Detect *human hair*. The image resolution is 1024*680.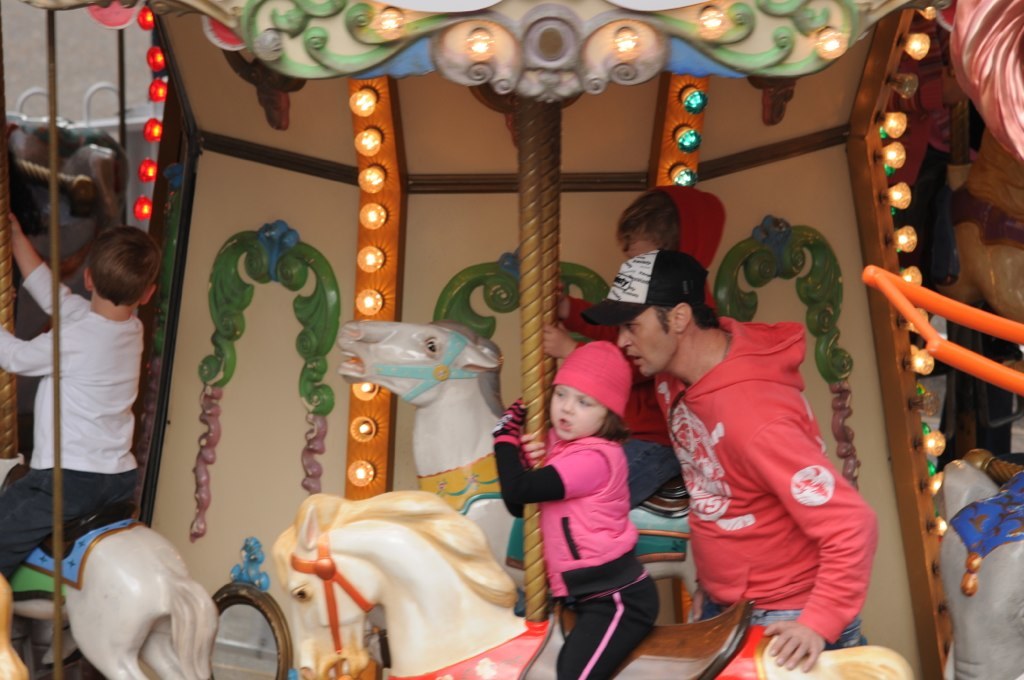
box(608, 182, 681, 246).
